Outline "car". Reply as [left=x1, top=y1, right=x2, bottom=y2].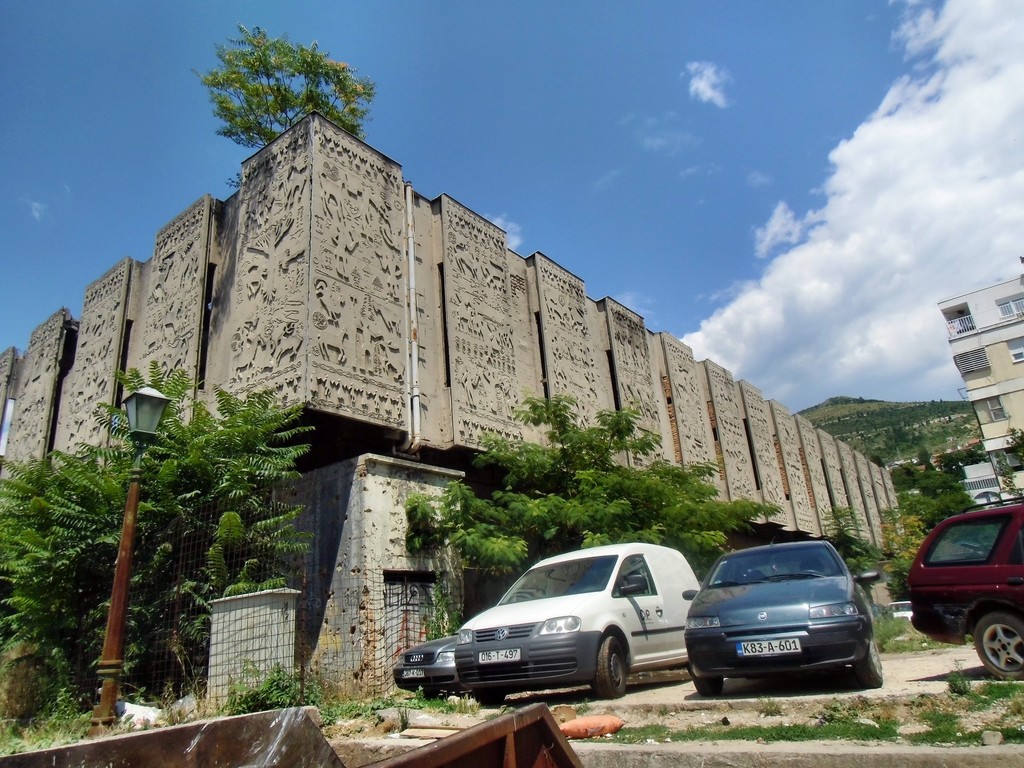
[left=907, top=495, right=1023, bottom=680].
